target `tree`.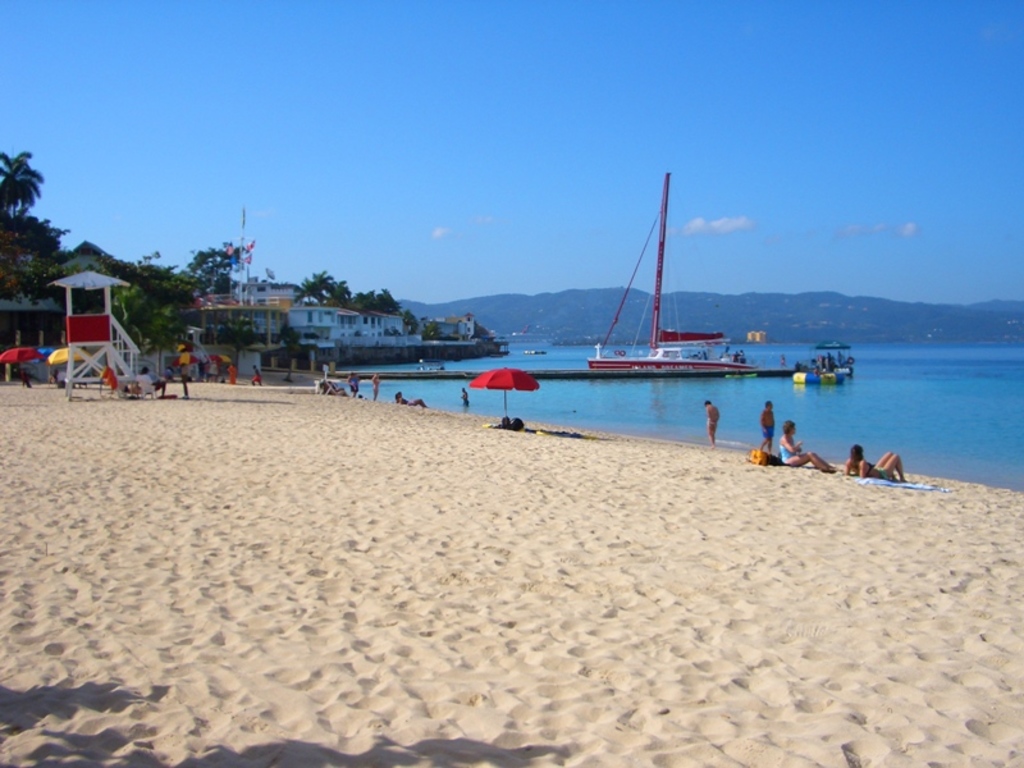
Target region: <bbox>298, 271, 355, 305</bbox>.
